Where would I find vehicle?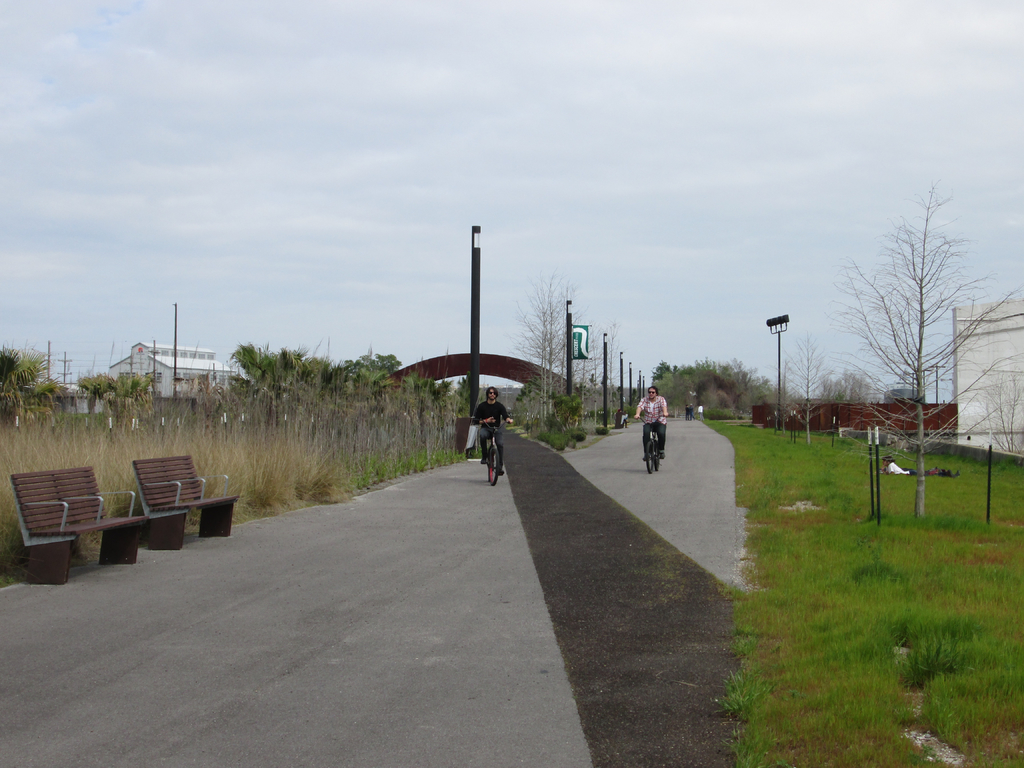
At region(475, 418, 515, 483).
